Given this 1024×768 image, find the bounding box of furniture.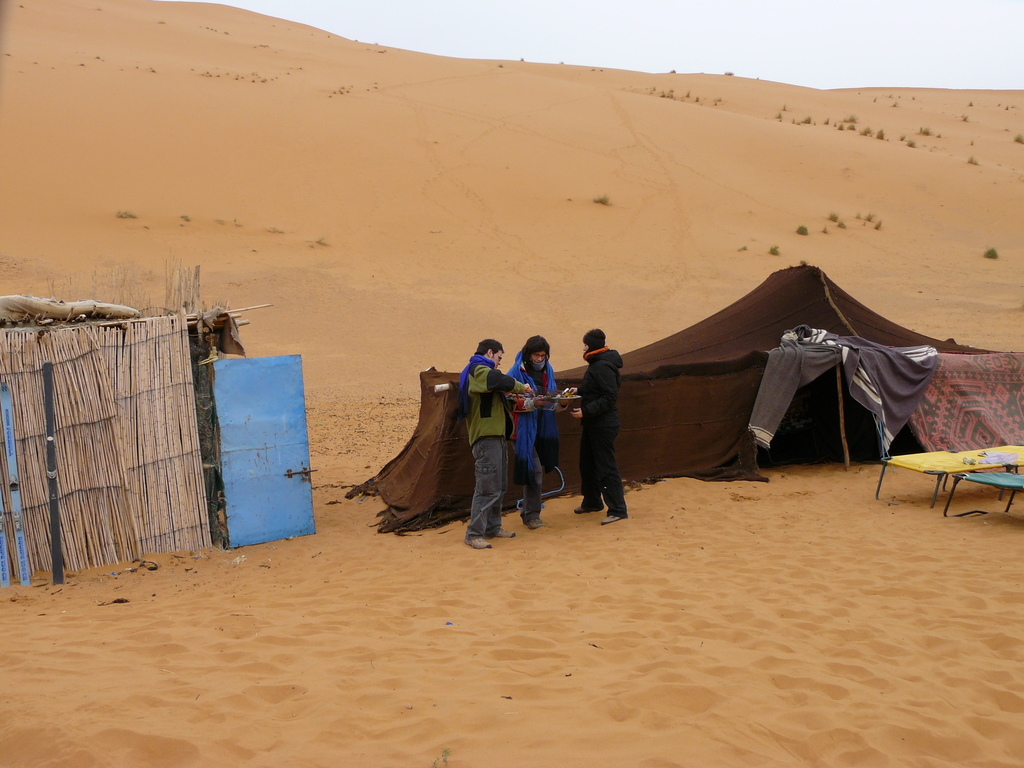
BBox(942, 470, 1023, 518).
